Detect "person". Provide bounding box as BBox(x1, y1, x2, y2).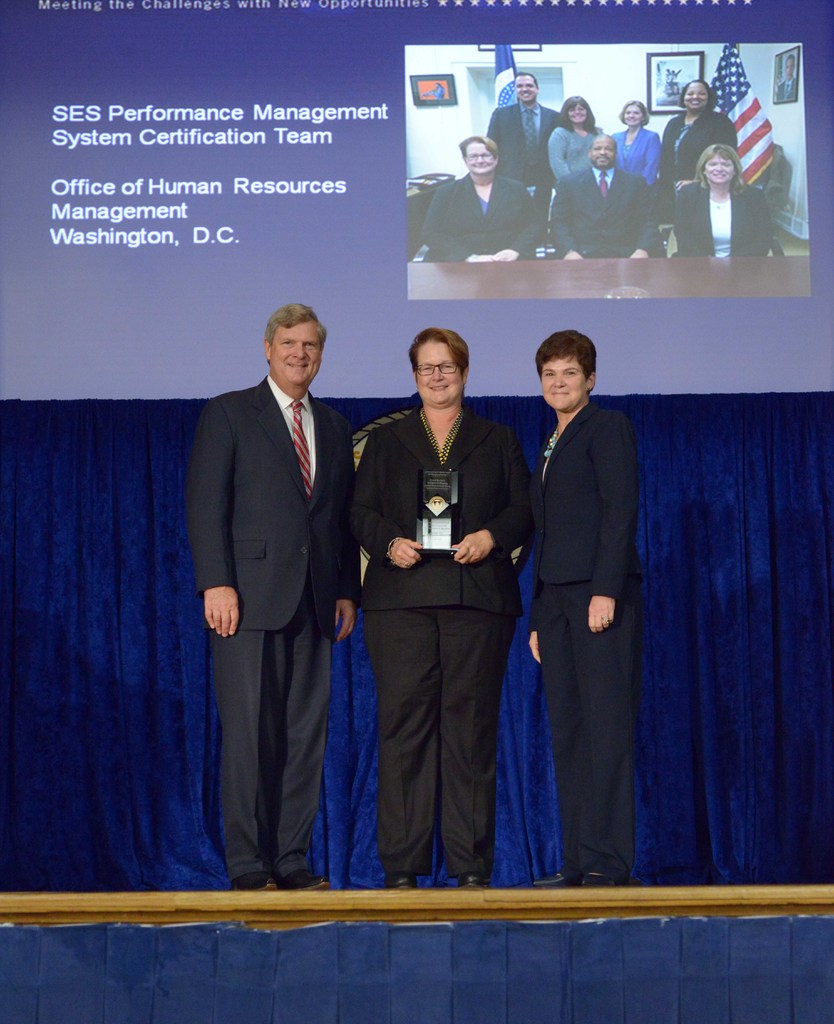
BBox(490, 66, 557, 180).
